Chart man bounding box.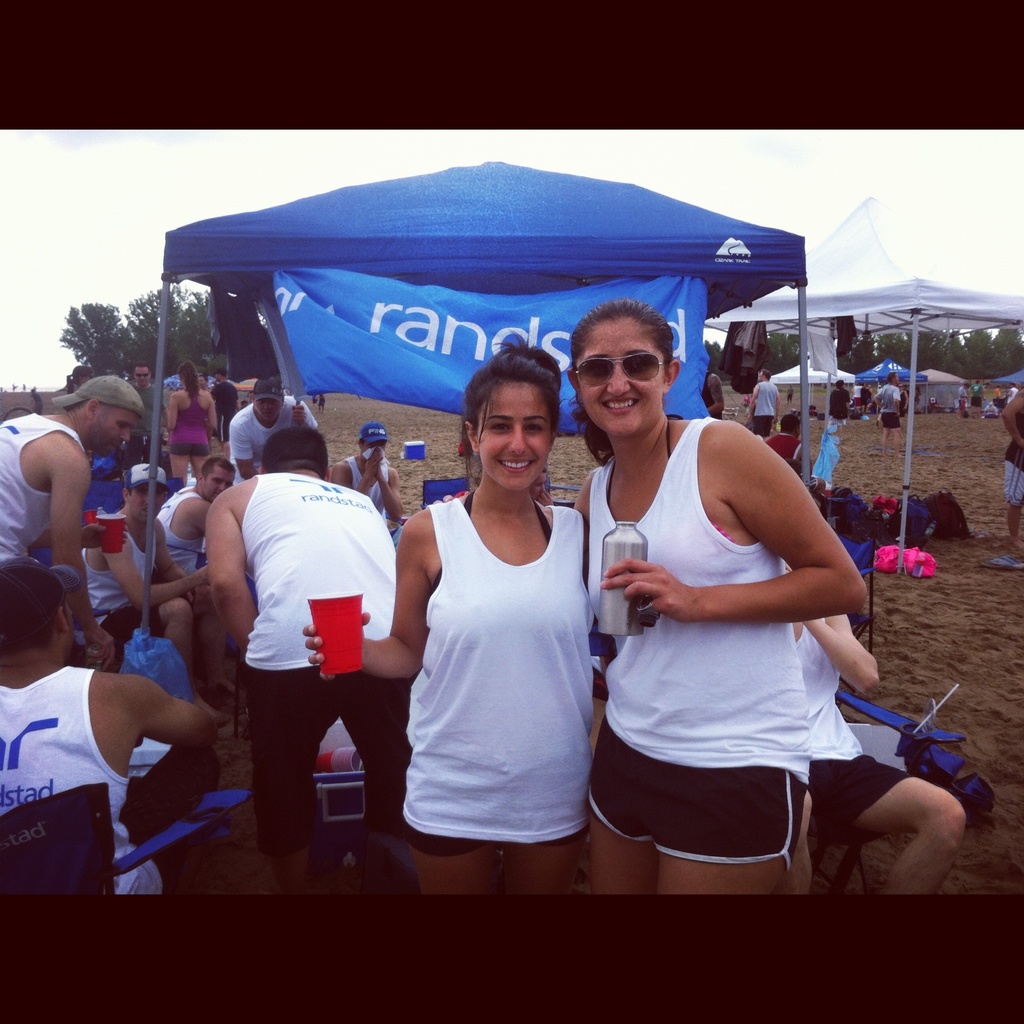
Charted: bbox=(0, 372, 148, 659).
